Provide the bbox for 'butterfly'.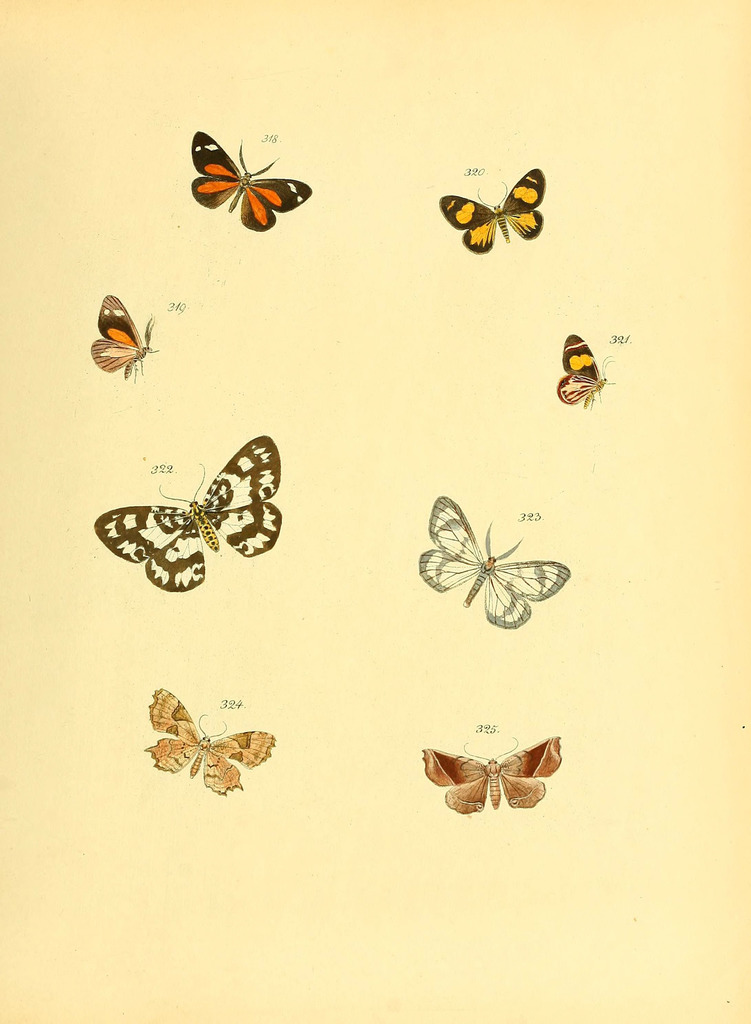
<region>95, 433, 286, 601</region>.
